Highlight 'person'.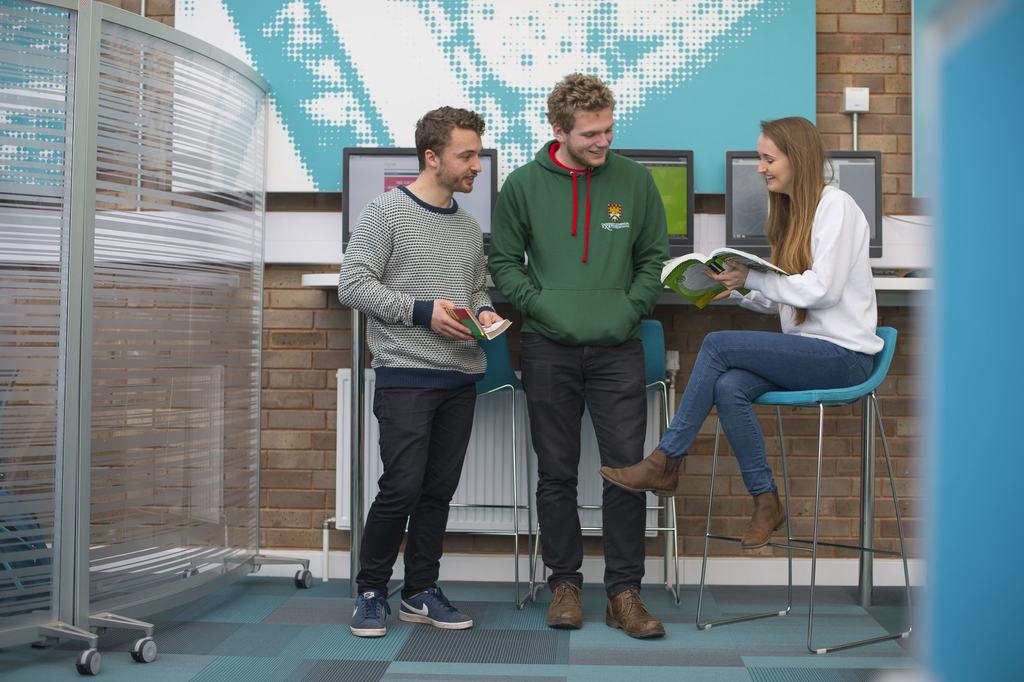
Highlighted region: (488,69,673,636).
